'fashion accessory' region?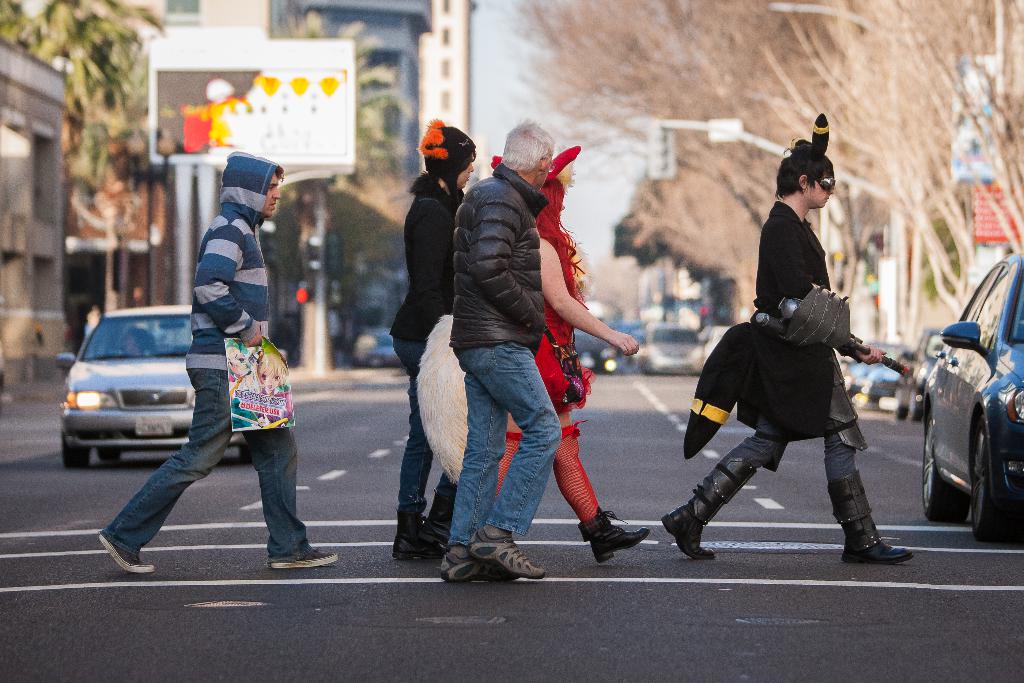
Rect(828, 466, 912, 565)
